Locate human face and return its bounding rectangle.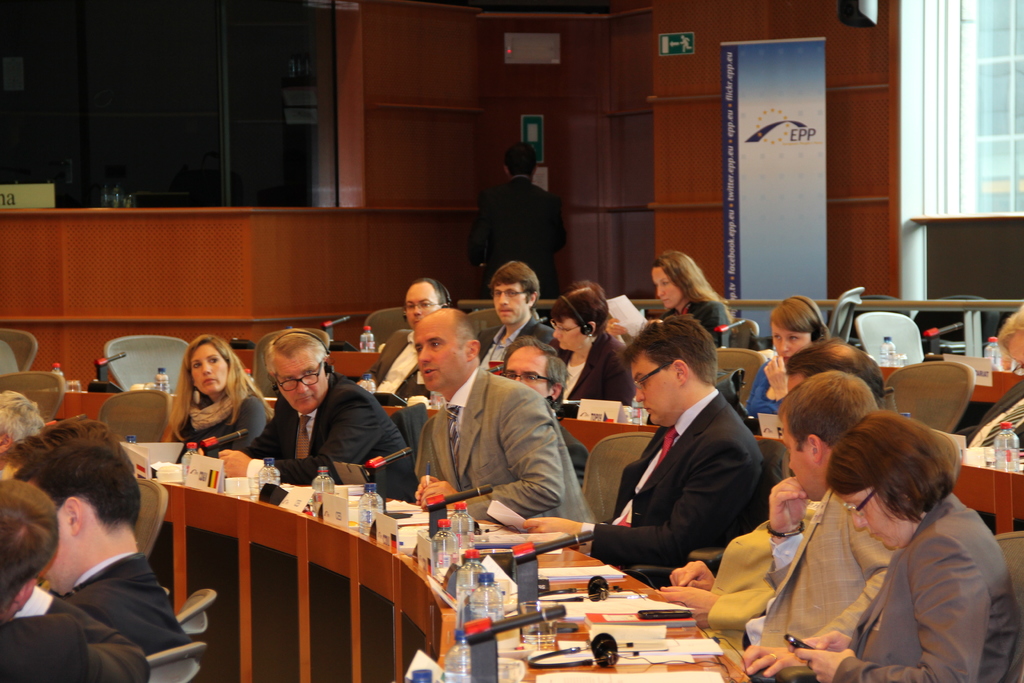
pyautogui.locateOnScreen(554, 304, 588, 352).
